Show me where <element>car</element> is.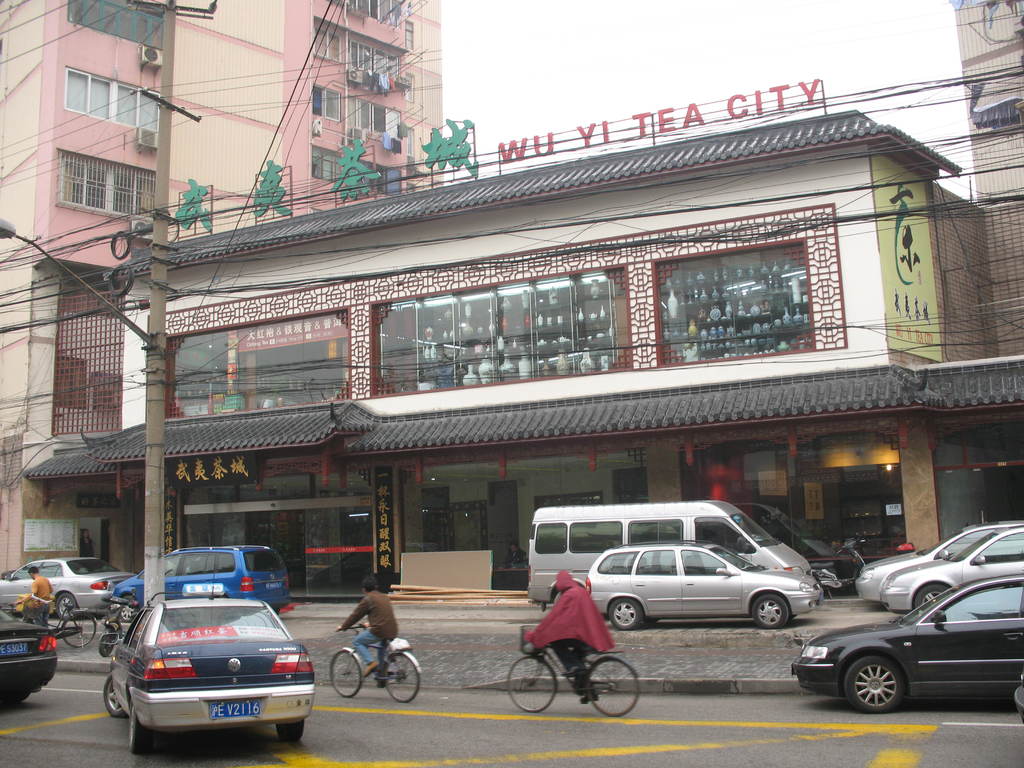
<element>car</element> is at 0/613/58/703.
